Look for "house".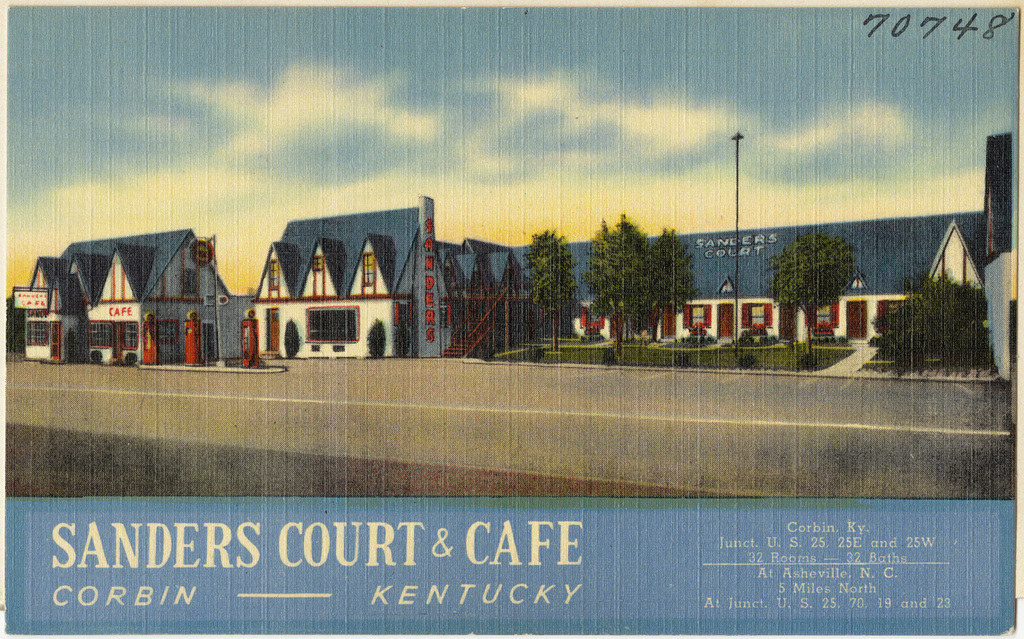
Found: x1=973, y1=133, x2=1014, y2=384.
